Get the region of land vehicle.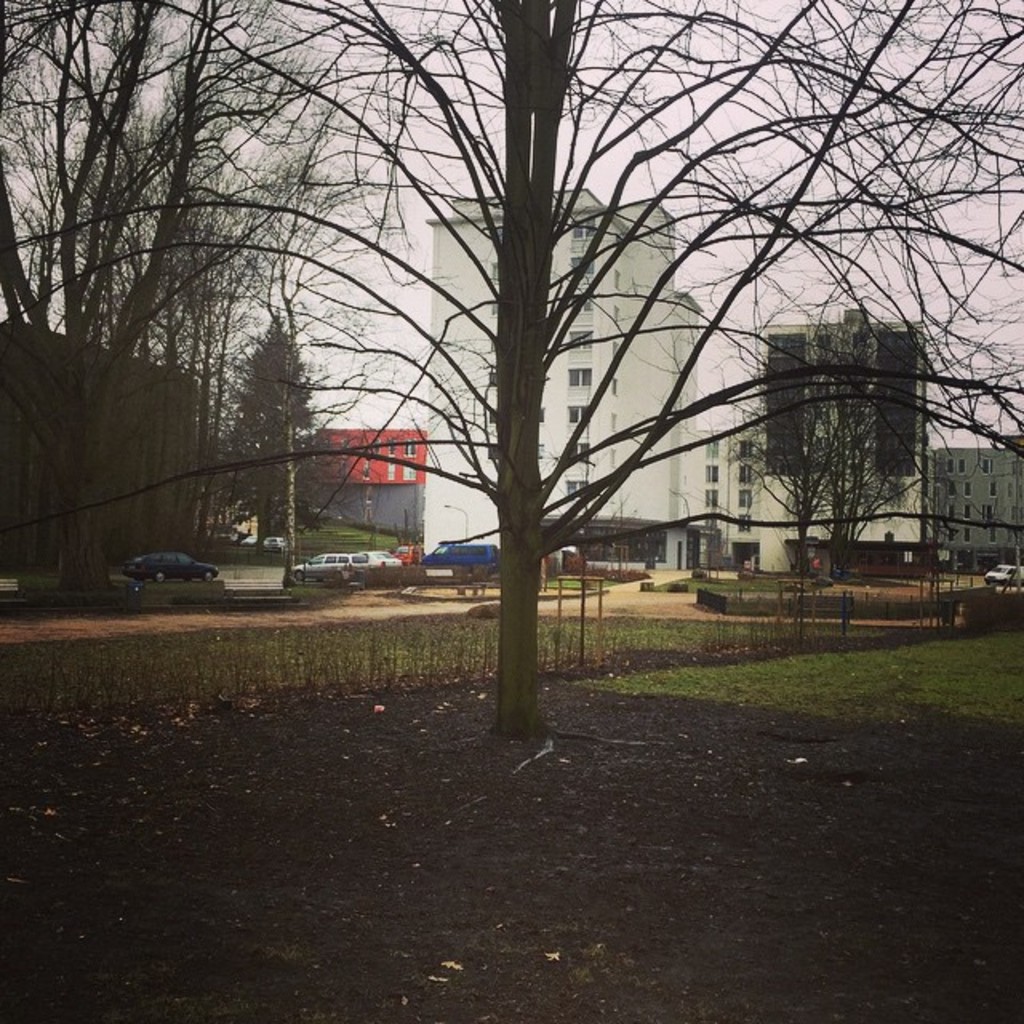
{"left": 301, "top": 552, "right": 370, "bottom": 573}.
